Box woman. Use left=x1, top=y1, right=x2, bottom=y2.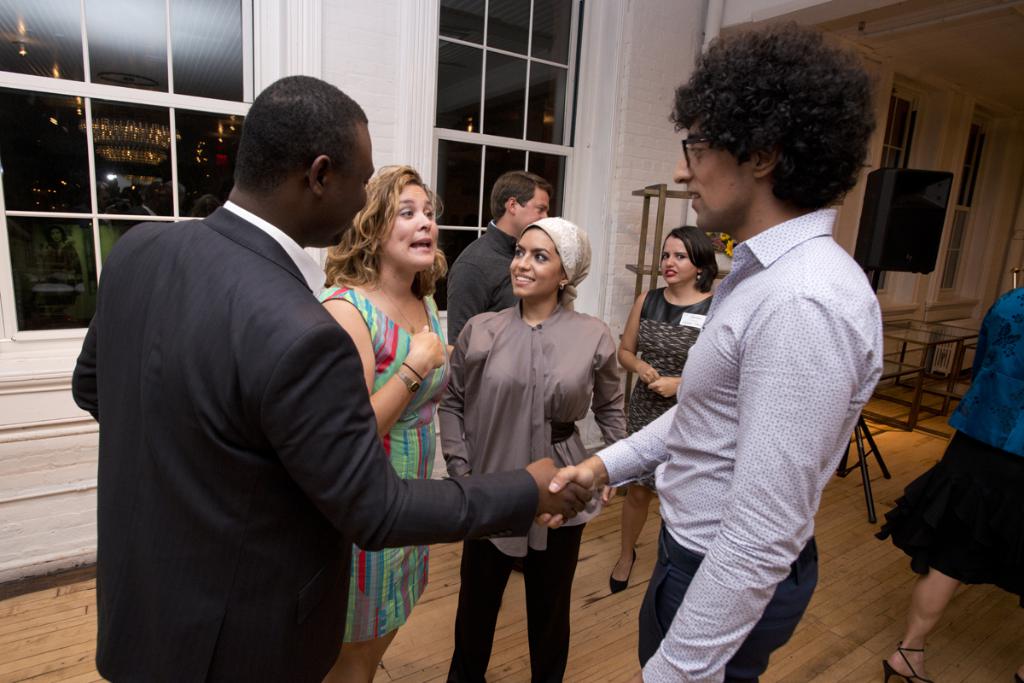
left=438, top=218, right=625, bottom=682.
